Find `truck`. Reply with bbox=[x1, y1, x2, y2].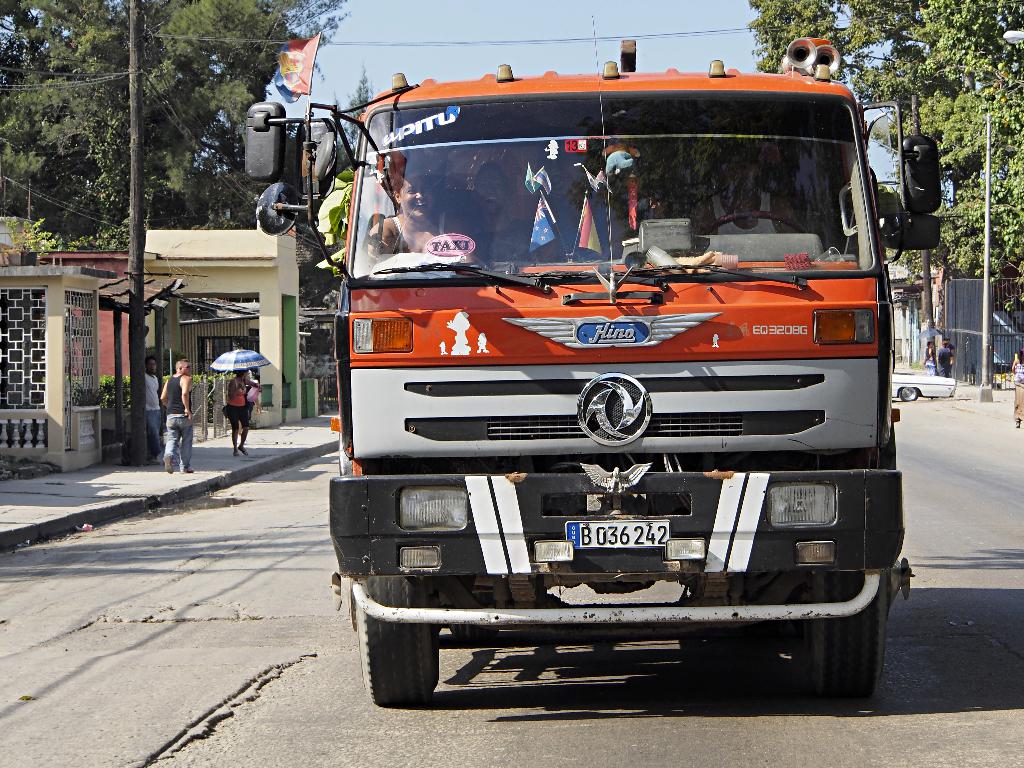
bbox=[272, 58, 920, 568].
